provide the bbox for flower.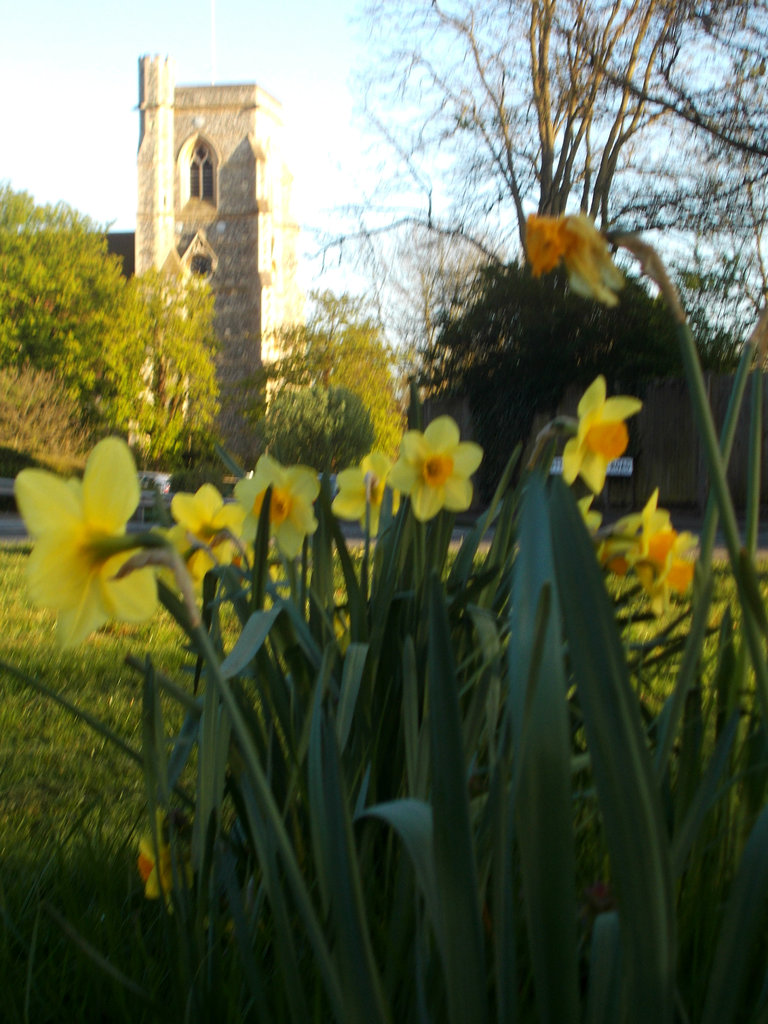
crop(558, 369, 646, 496).
